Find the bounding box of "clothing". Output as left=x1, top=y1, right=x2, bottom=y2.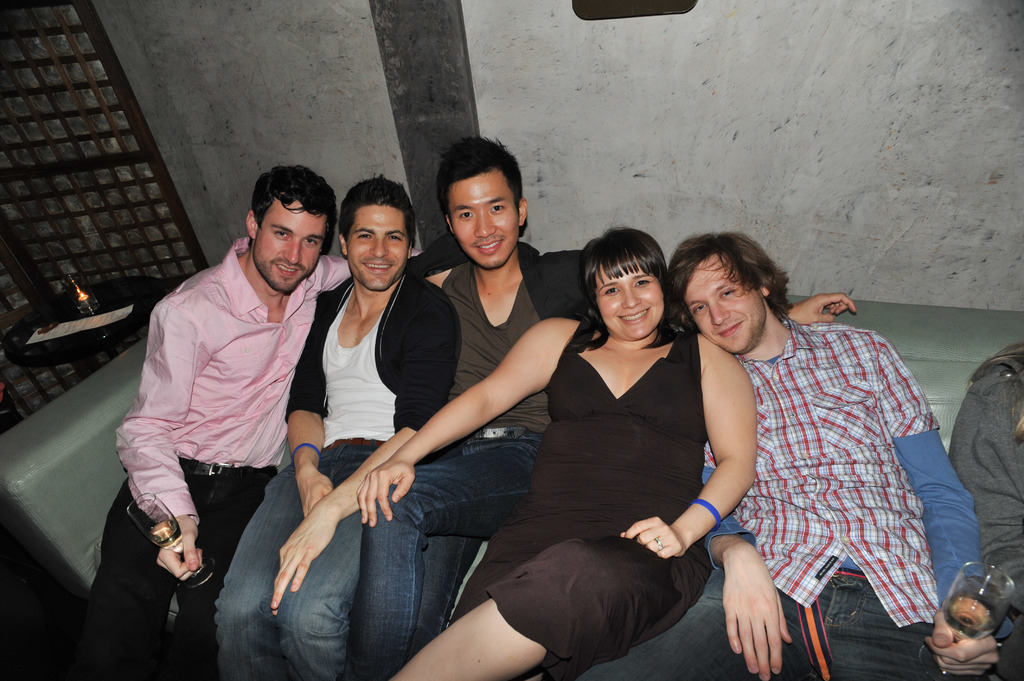
left=359, top=236, right=584, bottom=680.
